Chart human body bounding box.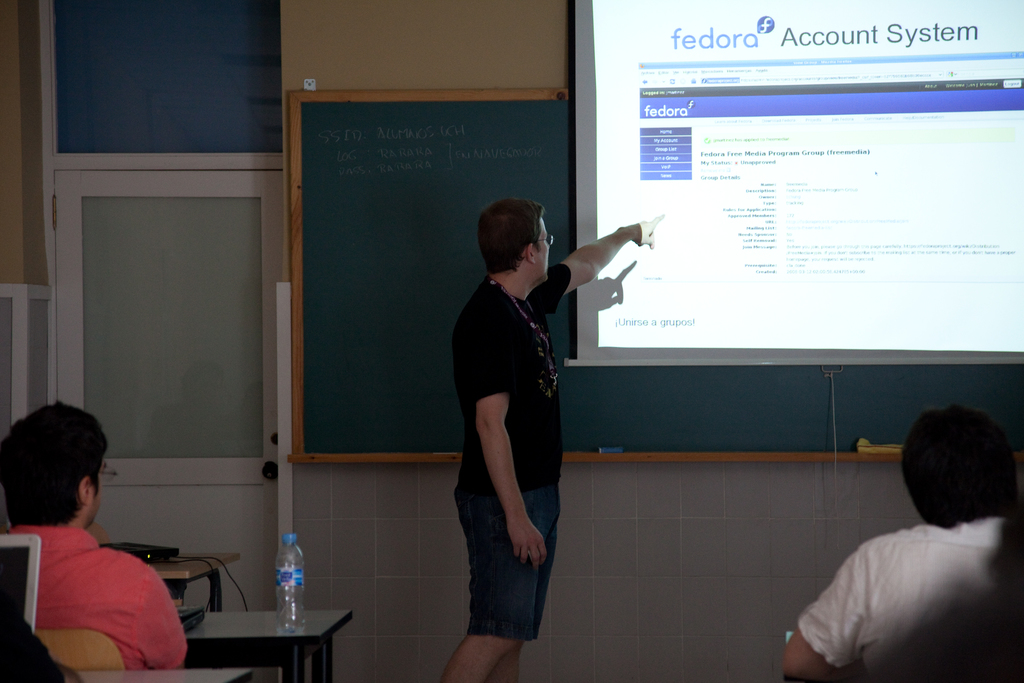
Charted: pyautogui.locateOnScreen(0, 614, 70, 682).
